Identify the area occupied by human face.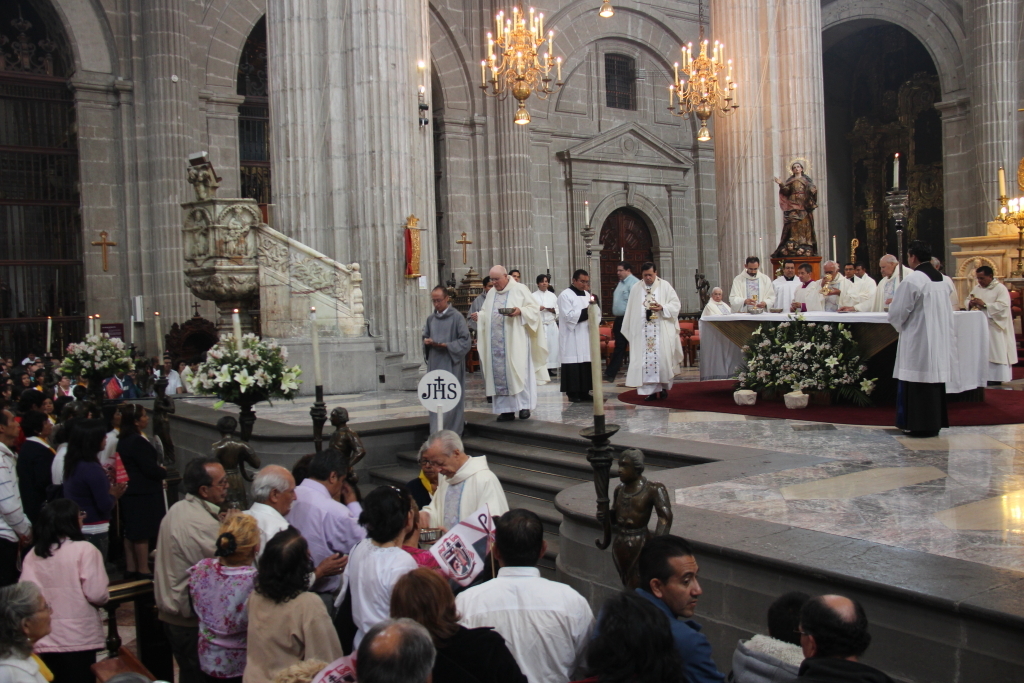
Area: {"x1": 576, "y1": 273, "x2": 592, "y2": 292}.
